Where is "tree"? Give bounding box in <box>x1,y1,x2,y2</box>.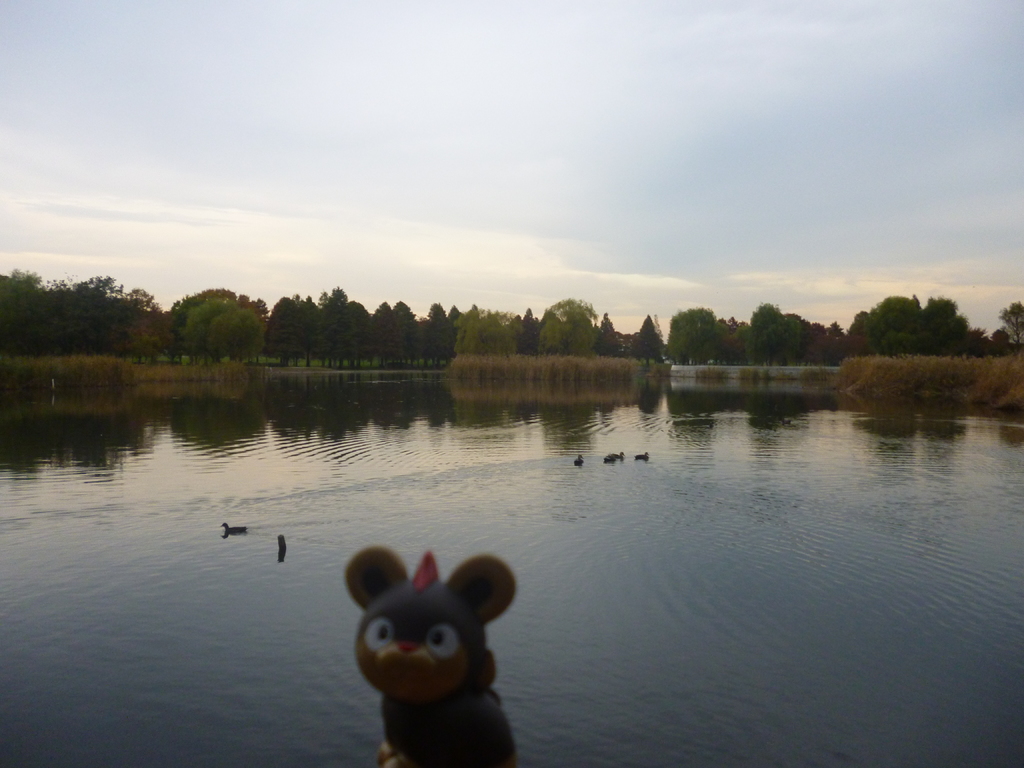
<box>744,297,785,362</box>.
